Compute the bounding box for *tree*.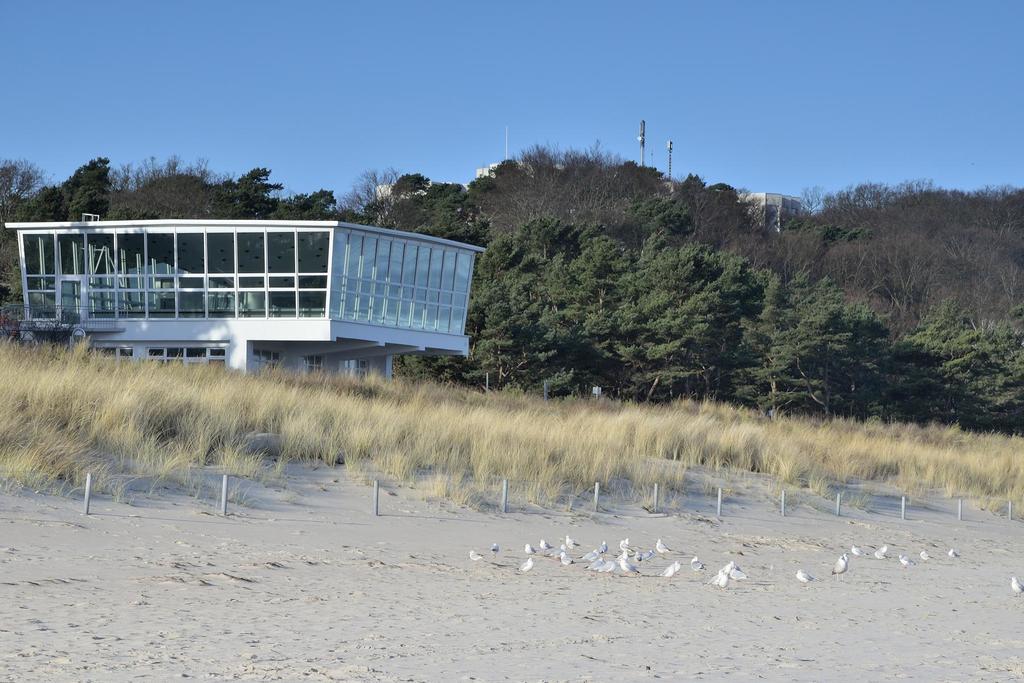
<box>214,162,286,220</box>.
